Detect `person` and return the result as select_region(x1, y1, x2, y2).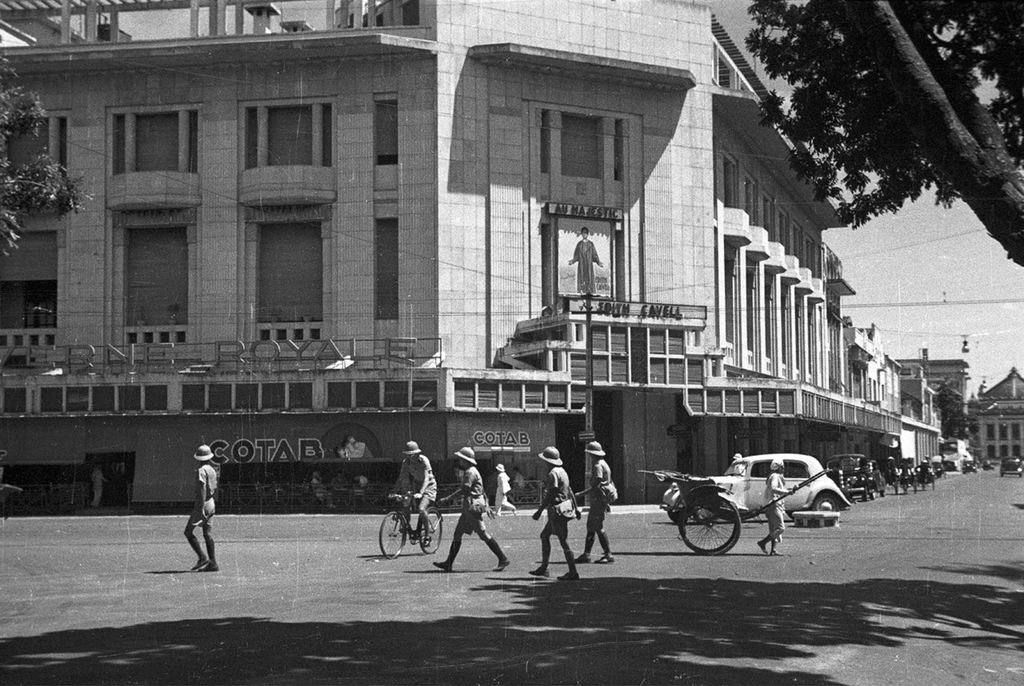
select_region(757, 458, 790, 555).
